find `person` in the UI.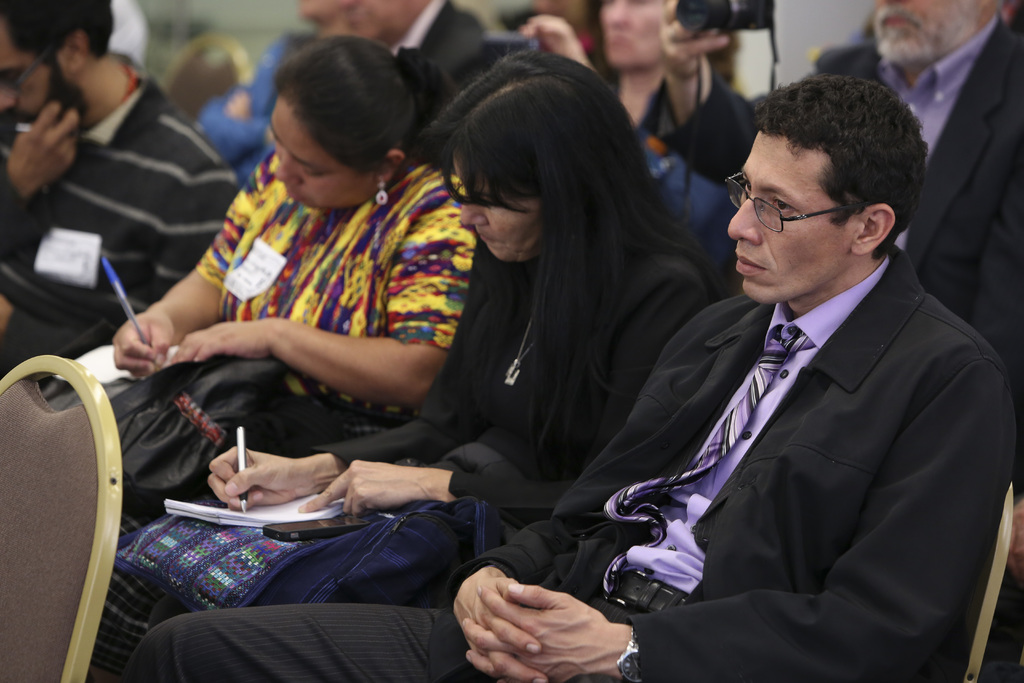
UI element at crop(298, 0, 492, 99).
